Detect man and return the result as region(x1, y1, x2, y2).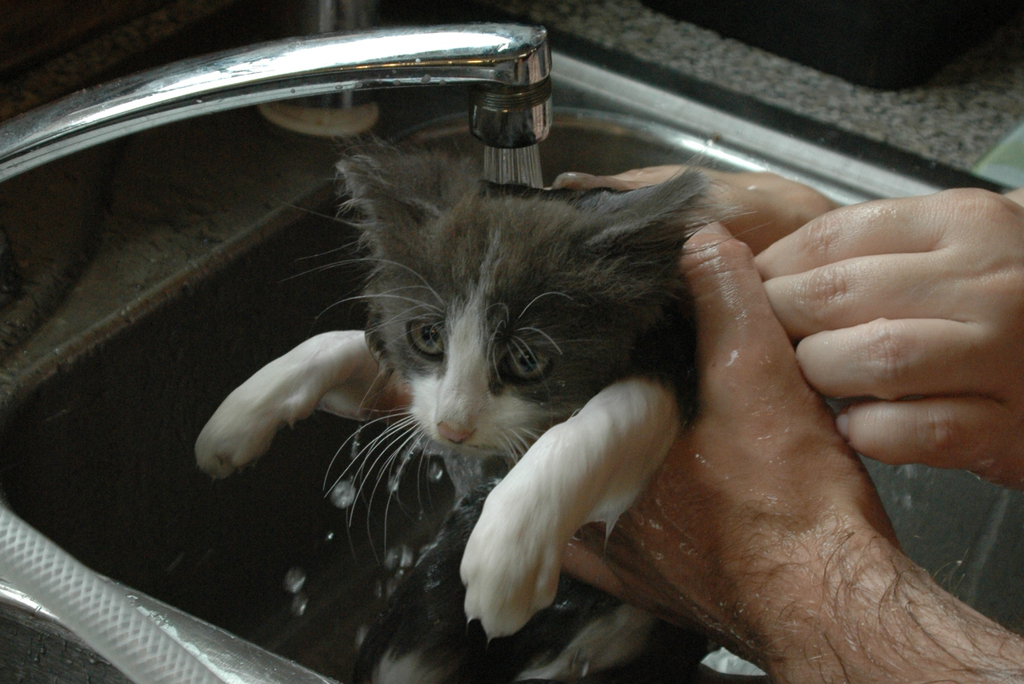
region(605, 165, 1023, 496).
